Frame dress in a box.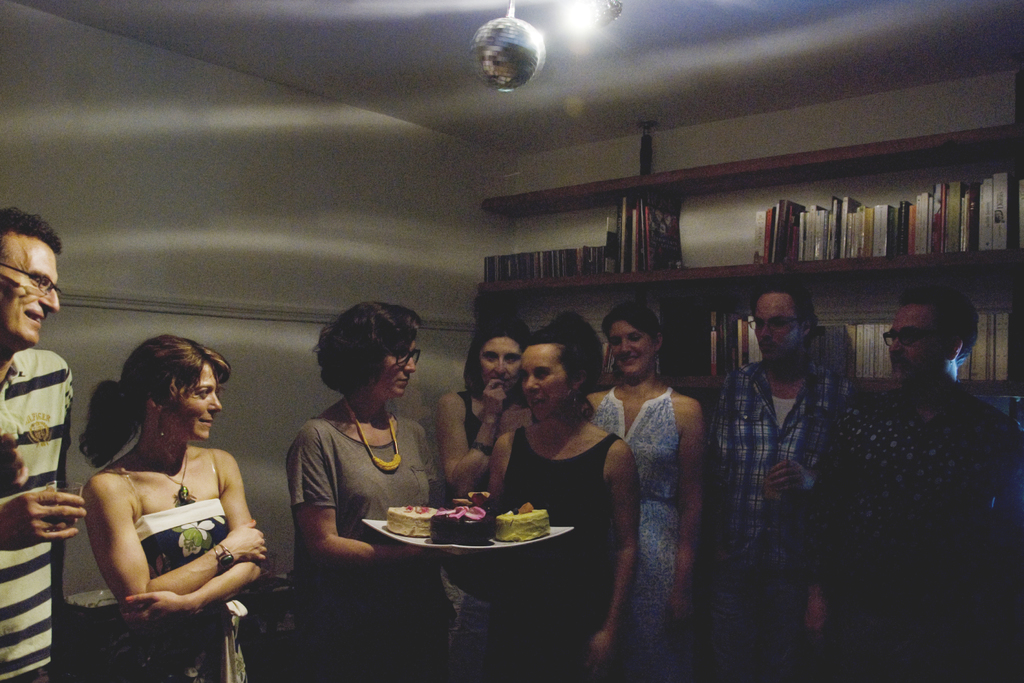
bbox(109, 447, 249, 682).
